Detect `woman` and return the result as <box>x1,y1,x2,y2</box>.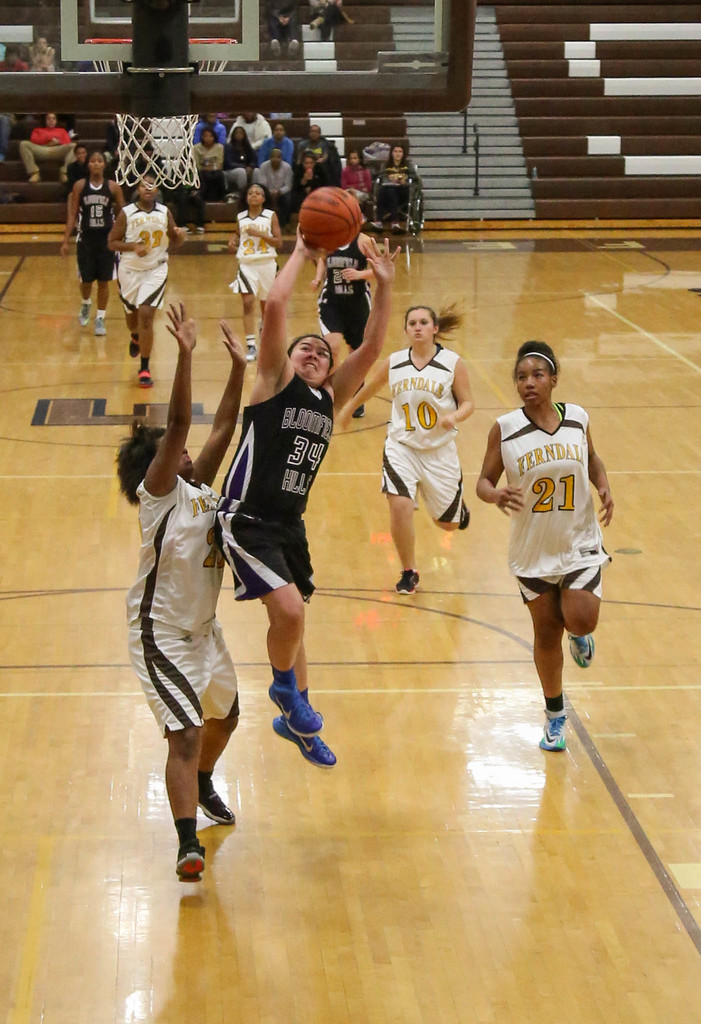
<box>110,174,184,388</box>.
